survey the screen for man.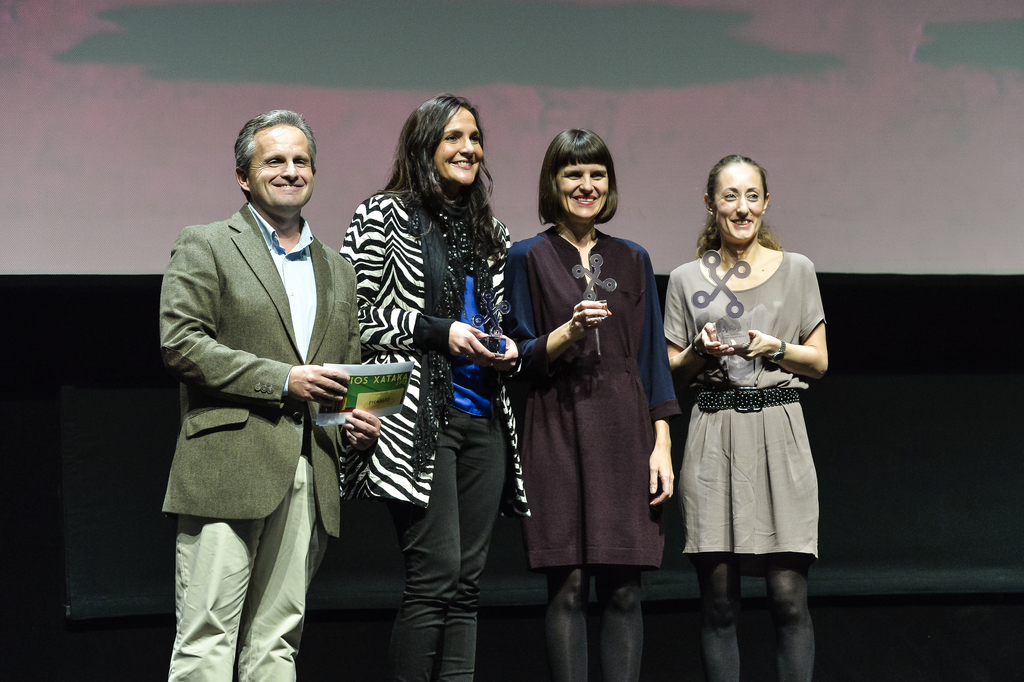
Survey found: locate(156, 86, 376, 681).
